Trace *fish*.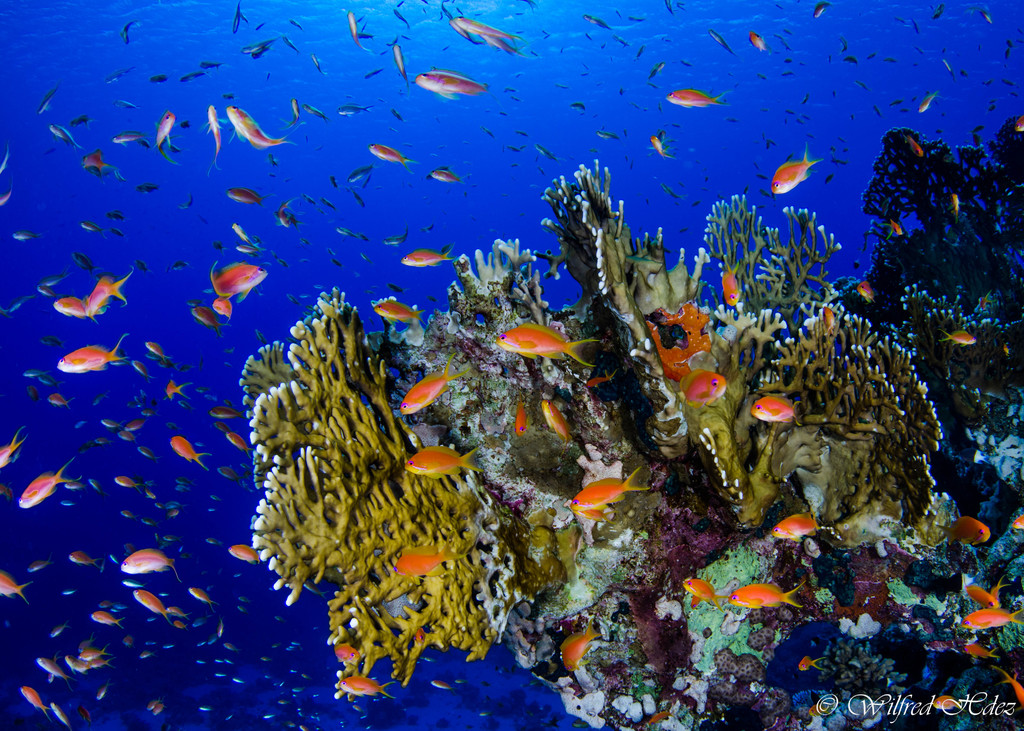
Traced to <box>367,141,410,173</box>.
